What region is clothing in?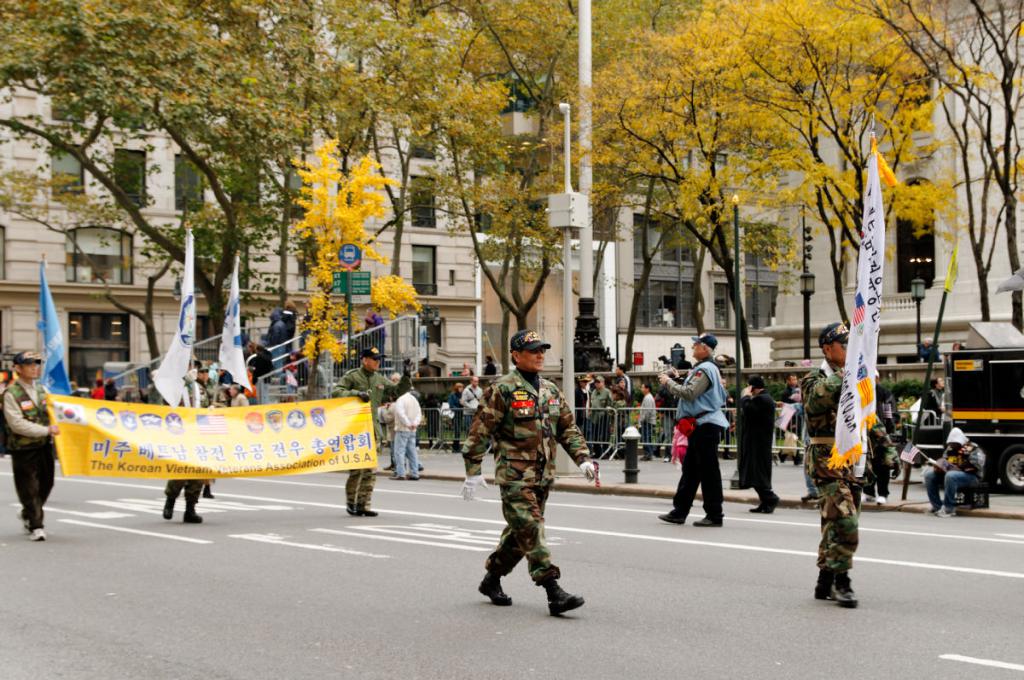
x1=673 y1=358 x2=722 y2=514.
